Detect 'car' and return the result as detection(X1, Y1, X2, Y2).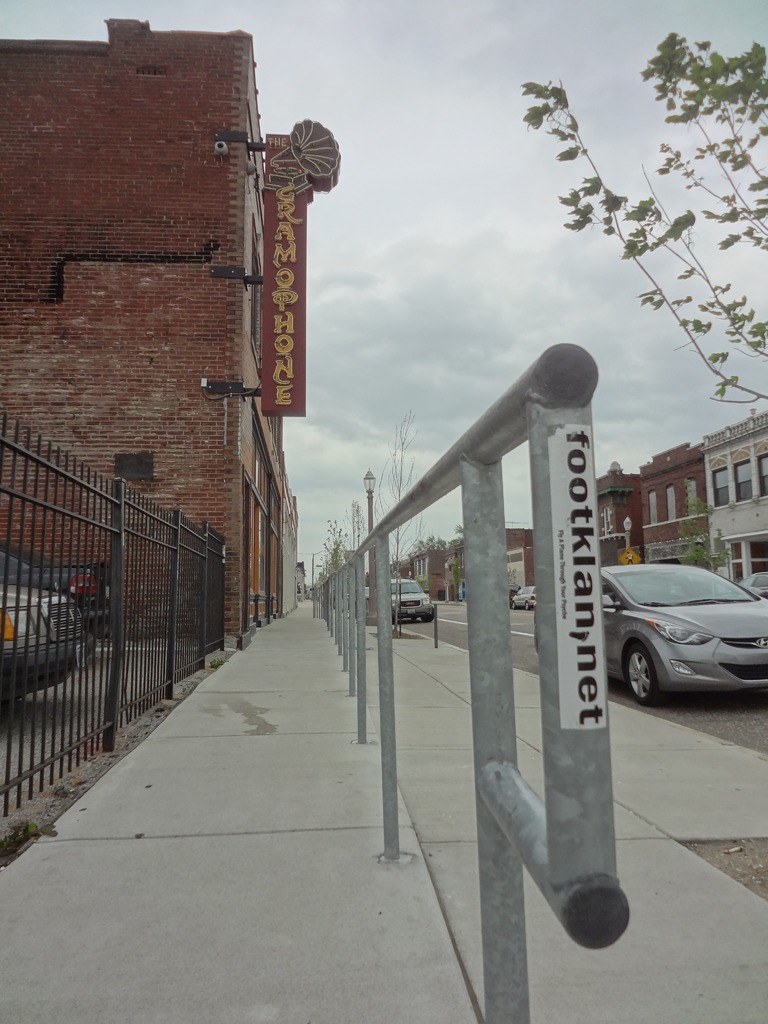
detection(391, 576, 431, 623).
